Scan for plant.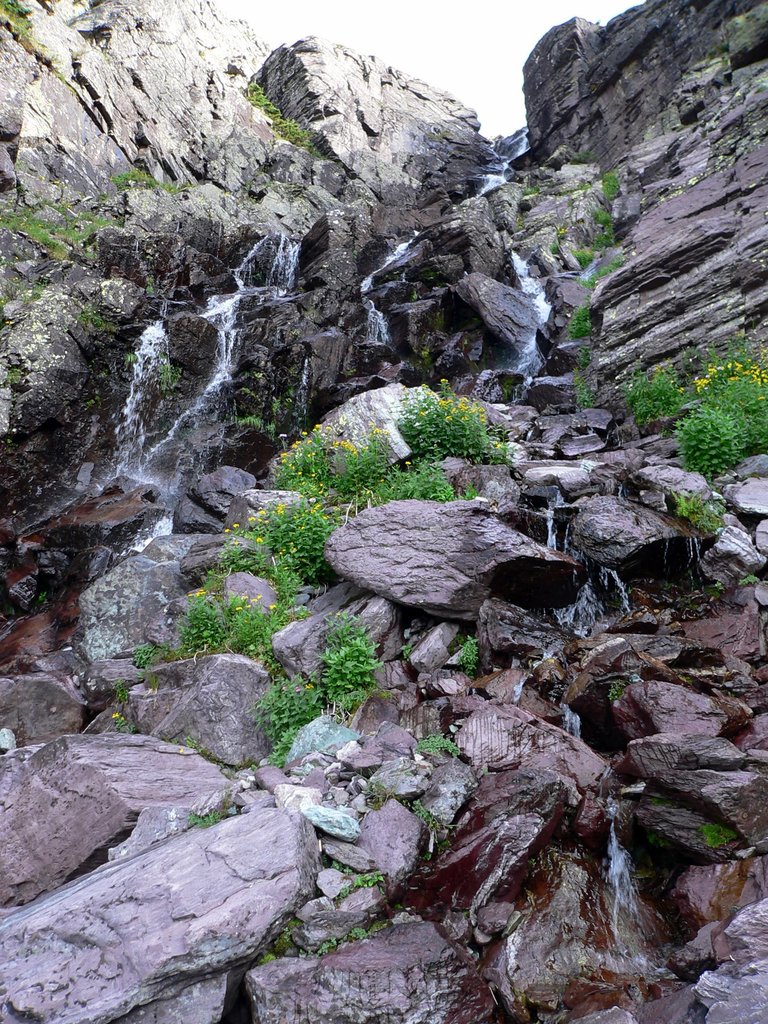
Scan result: rect(522, 186, 540, 195).
